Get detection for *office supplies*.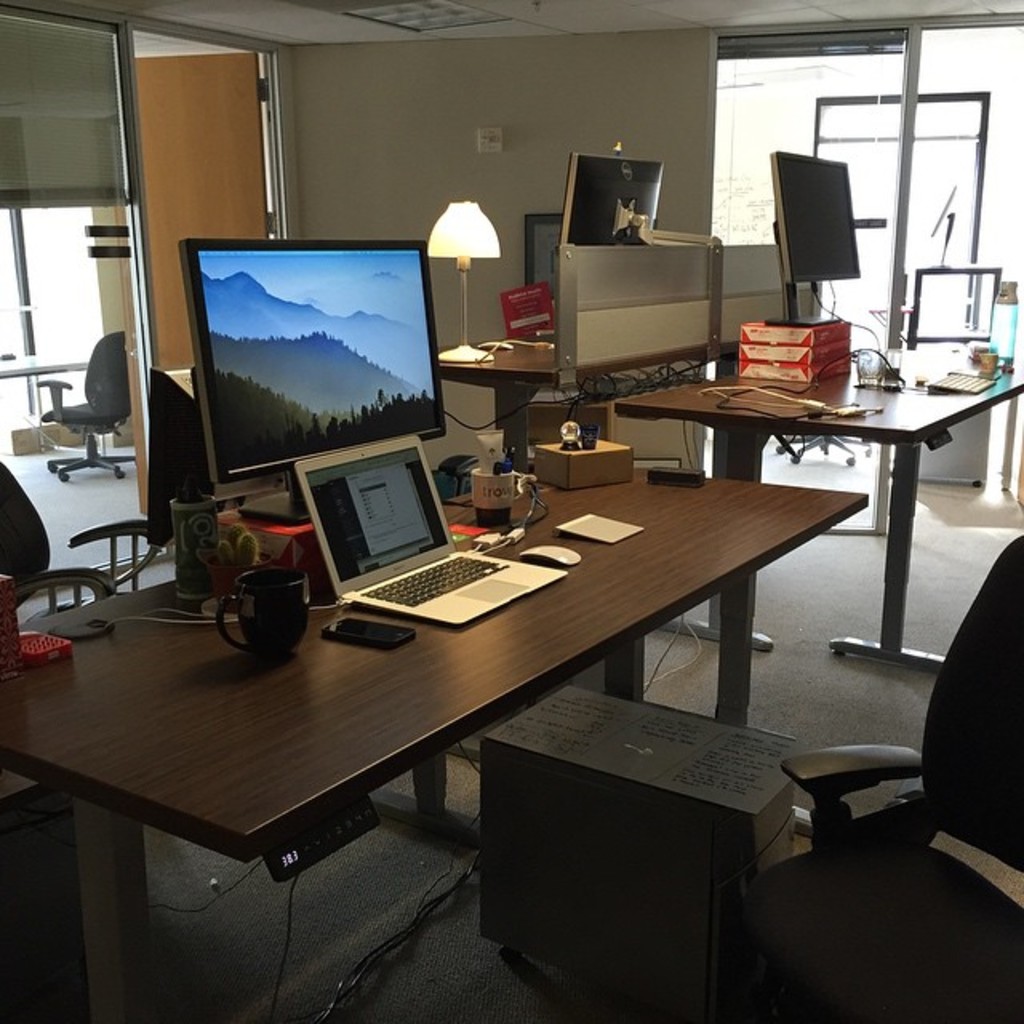
Detection: pyautogui.locateOnScreen(192, 234, 451, 494).
